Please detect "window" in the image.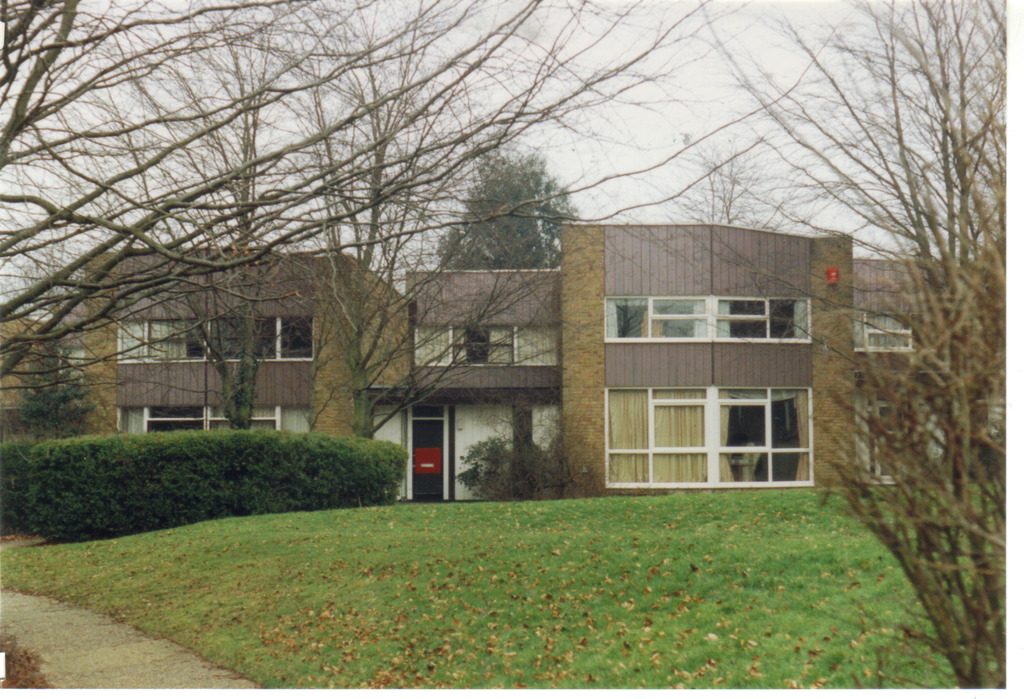
box(716, 387, 812, 484).
